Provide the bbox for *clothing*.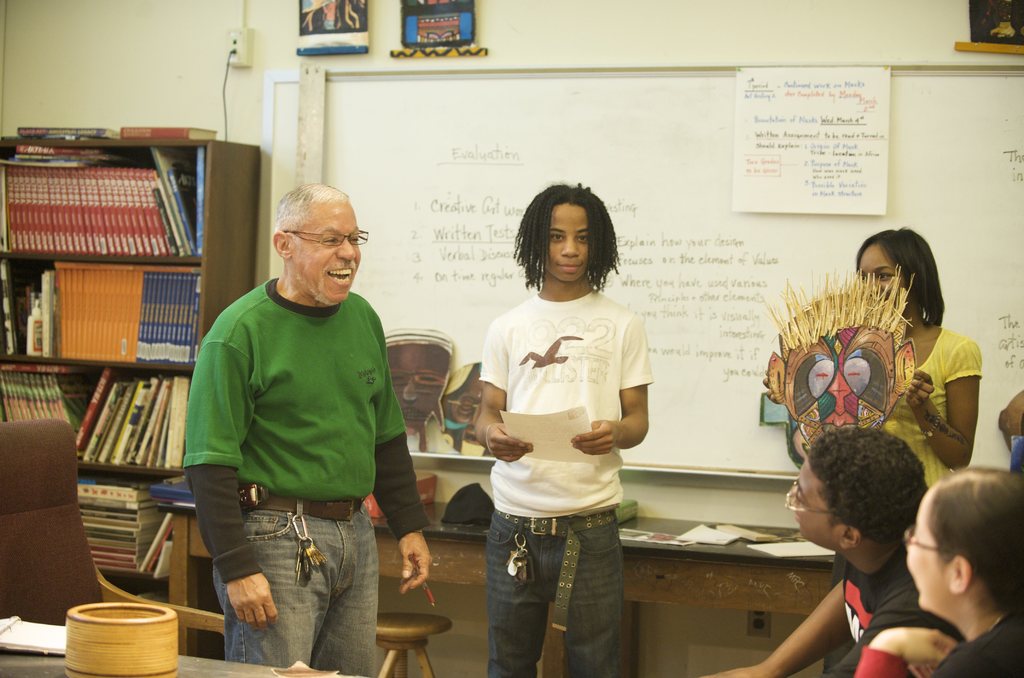
pyautogui.locateOnScreen(920, 607, 1023, 677).
